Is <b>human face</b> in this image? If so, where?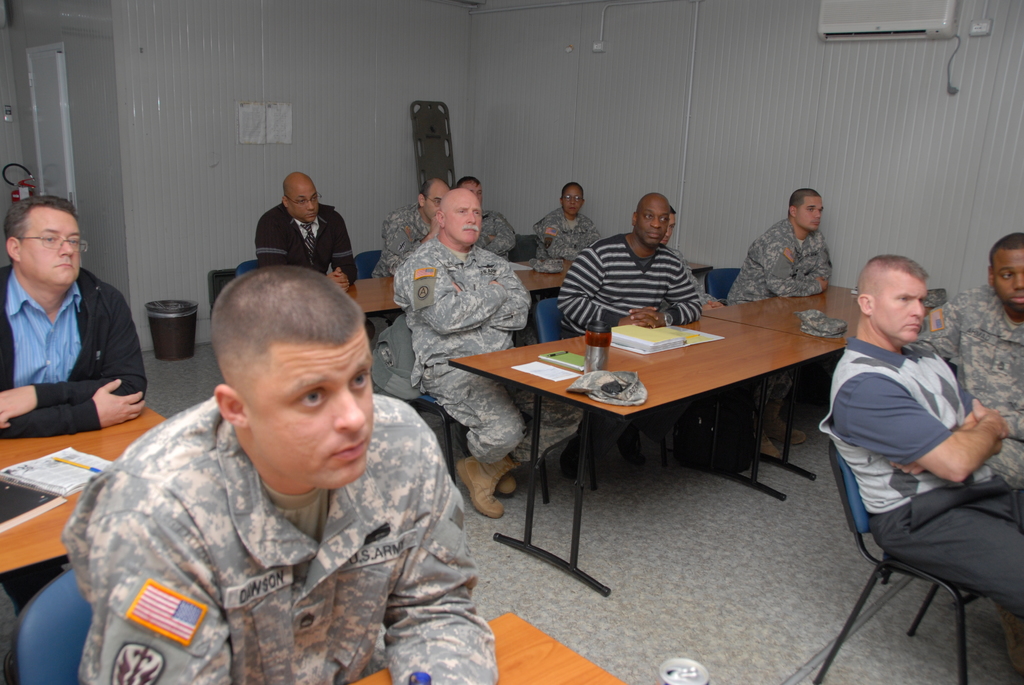
Yes, at 561 185 581 212.
